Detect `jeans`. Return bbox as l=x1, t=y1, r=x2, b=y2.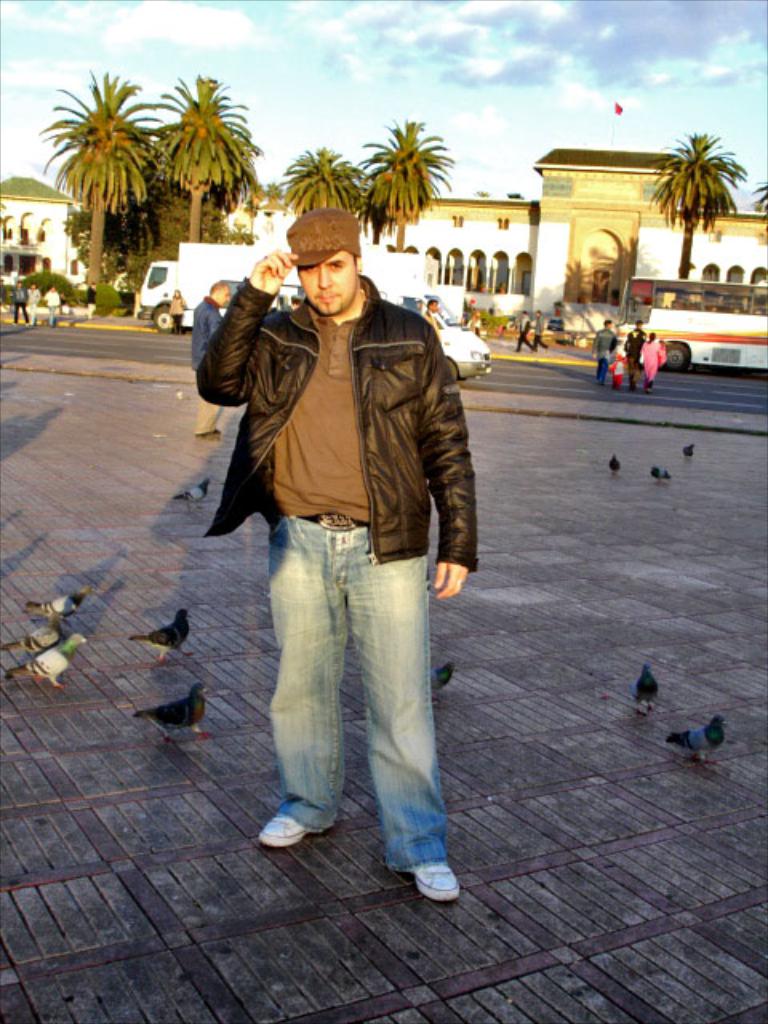
l=626, t=354, r=638, b=387.
